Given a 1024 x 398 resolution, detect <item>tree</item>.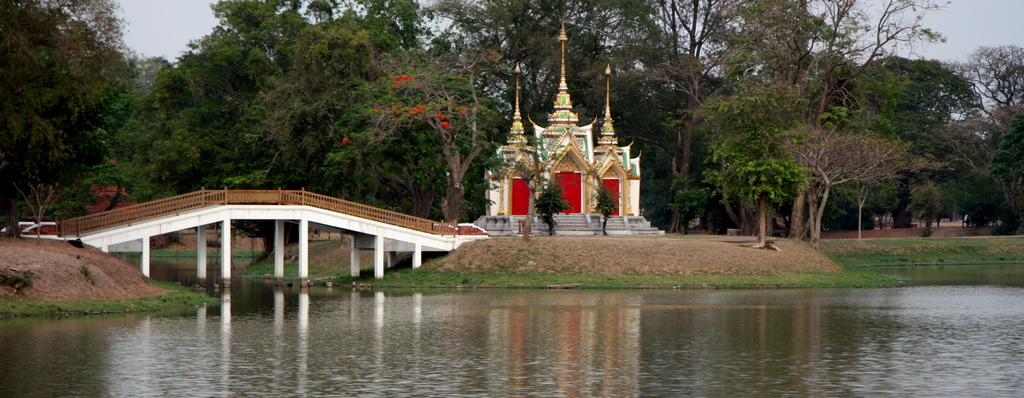
<bbox>153, 0, 295, 178</bbox>.
